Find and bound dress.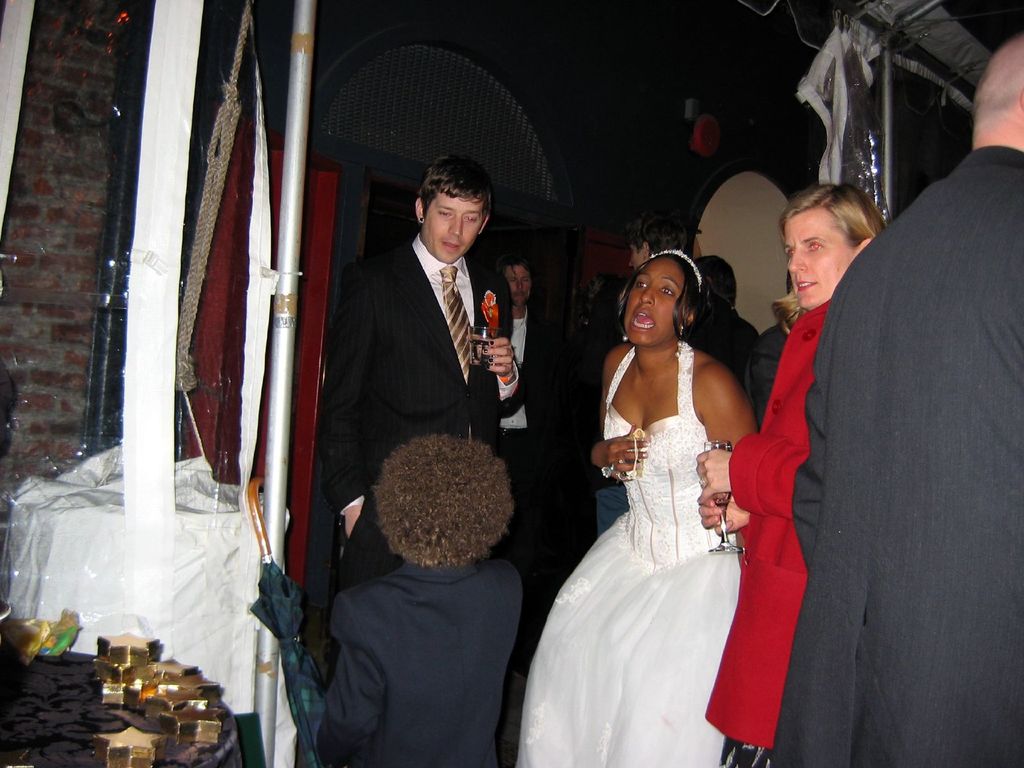
Bound: bbox=[518, 344, 761, 767].
